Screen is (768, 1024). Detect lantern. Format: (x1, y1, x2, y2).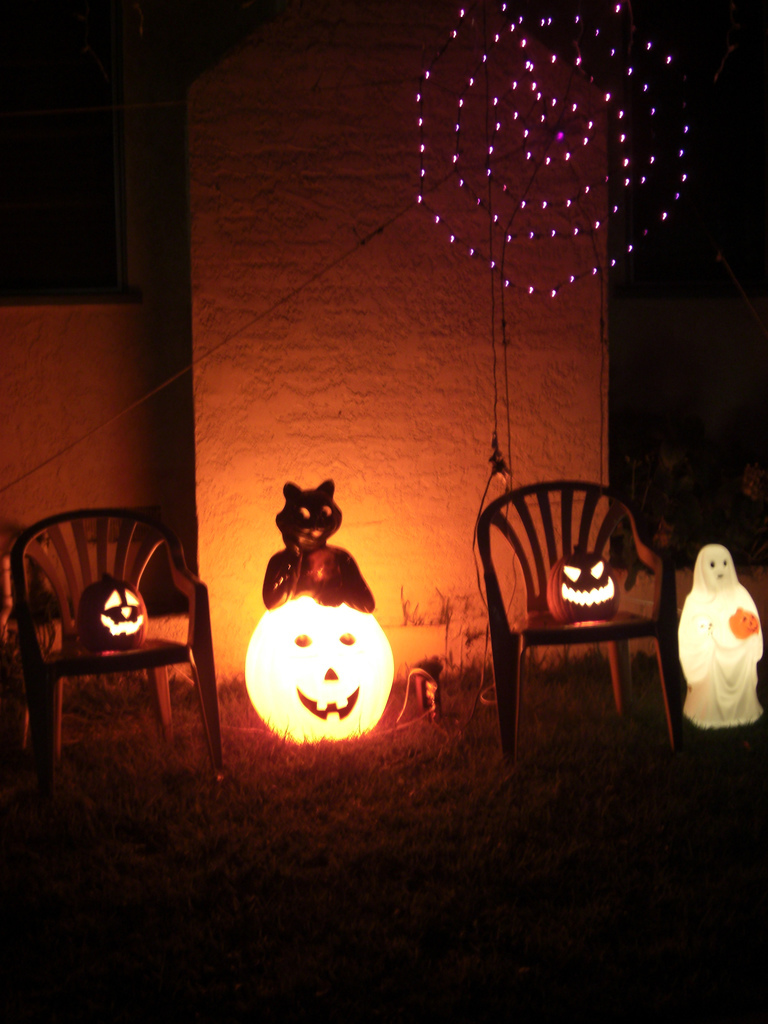
(85, 578, 147, 645).
